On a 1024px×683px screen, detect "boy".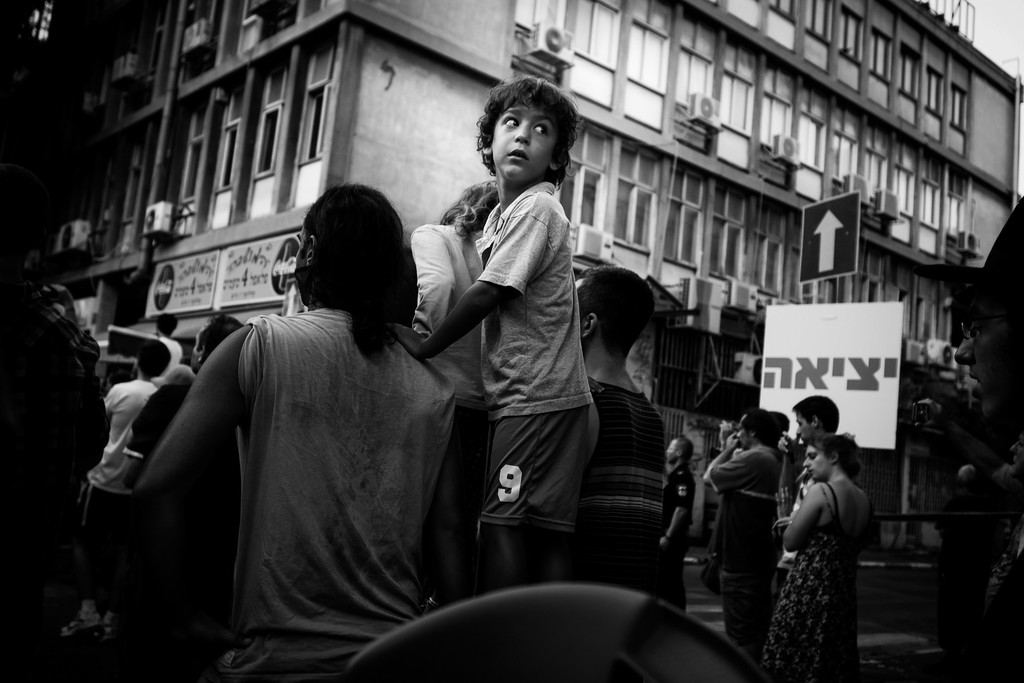
left=396, top=74, right=600, bottom=587.
